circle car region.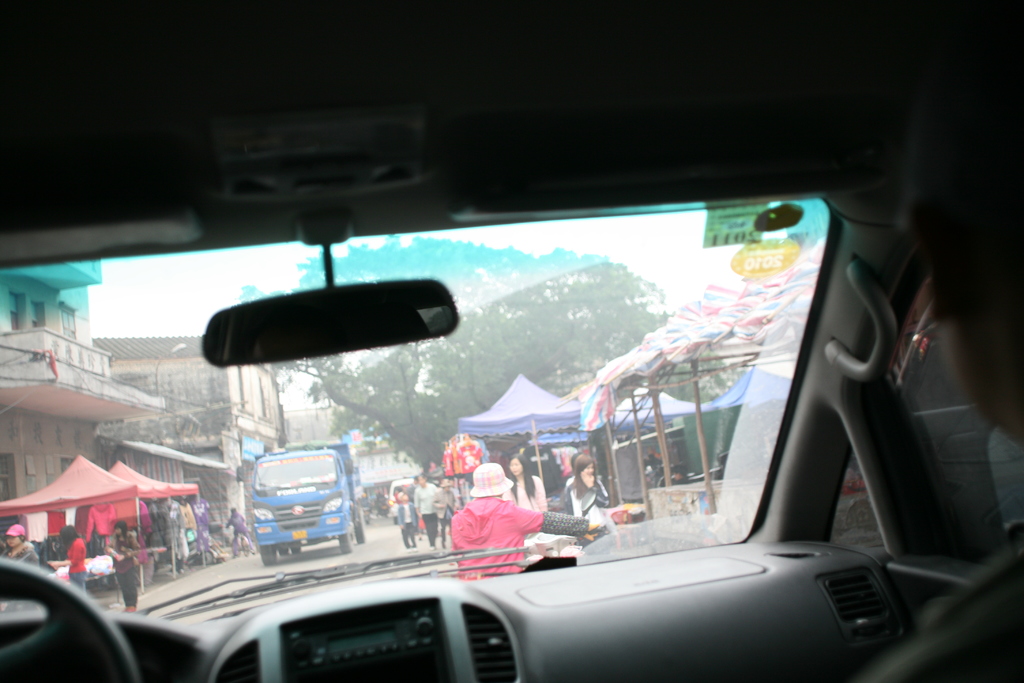
Region: rect(387, 475, 419, 524).
